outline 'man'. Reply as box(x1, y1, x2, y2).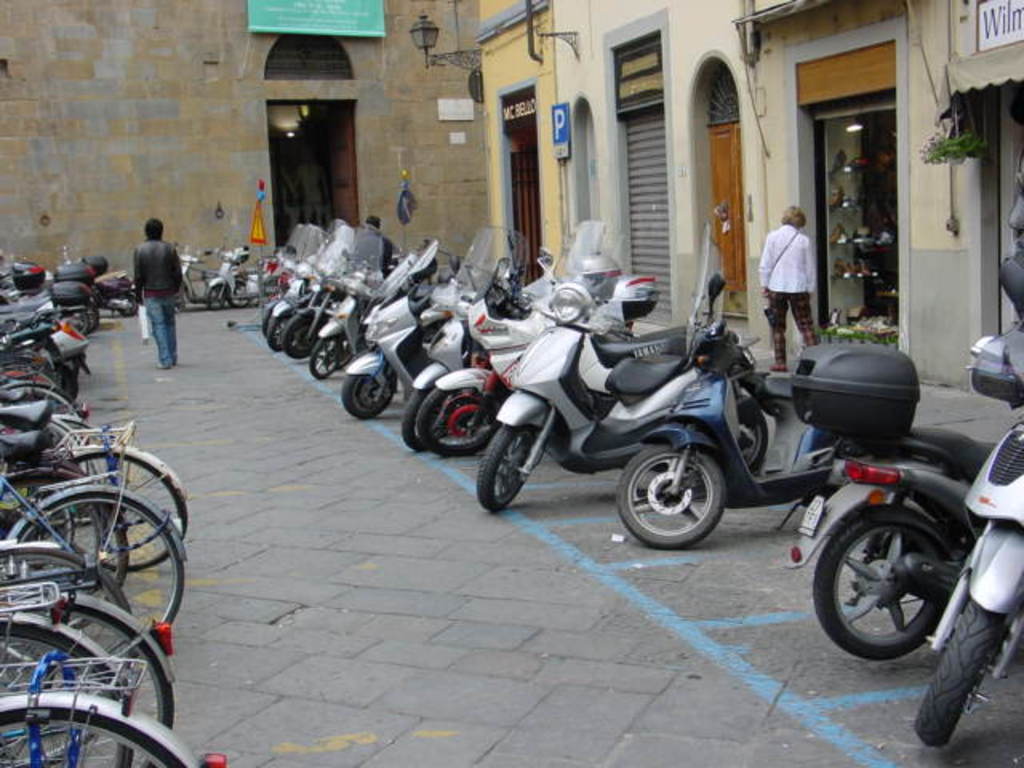
box(110, 213, 181, 368).
